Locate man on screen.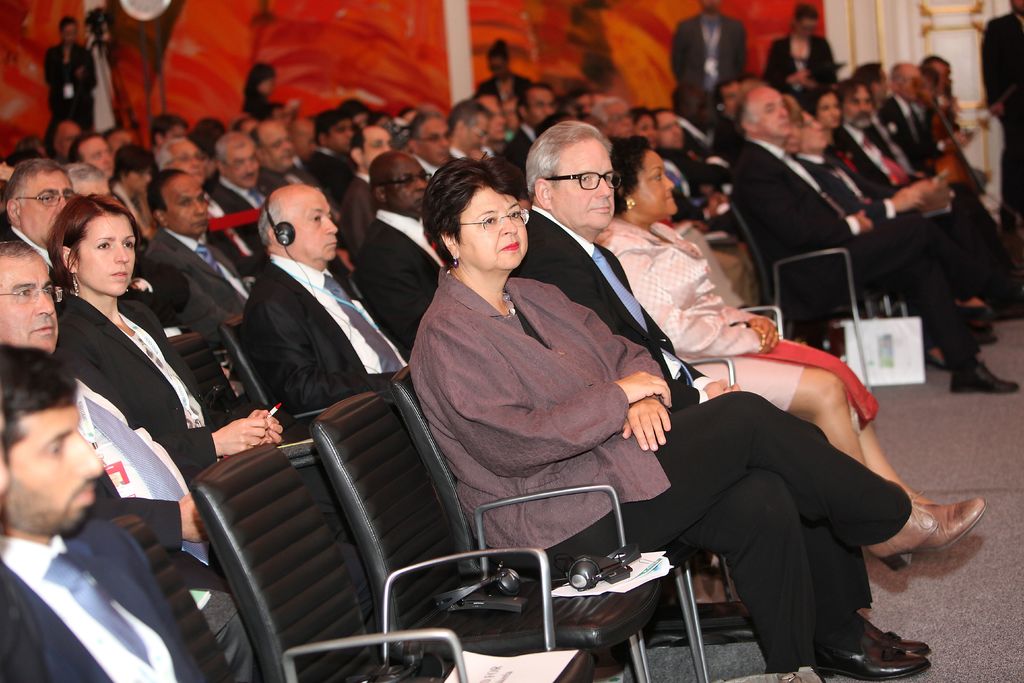
On screen at x1=867, y1=62, x2=934, y2=161.
